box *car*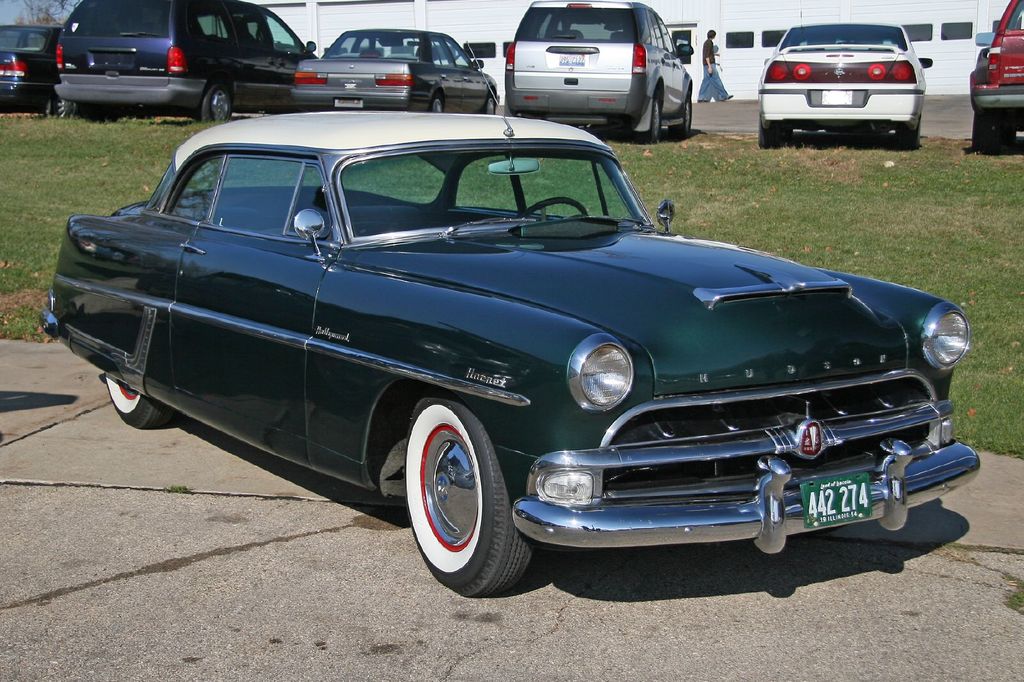
box(289, 30, 500, 114)
